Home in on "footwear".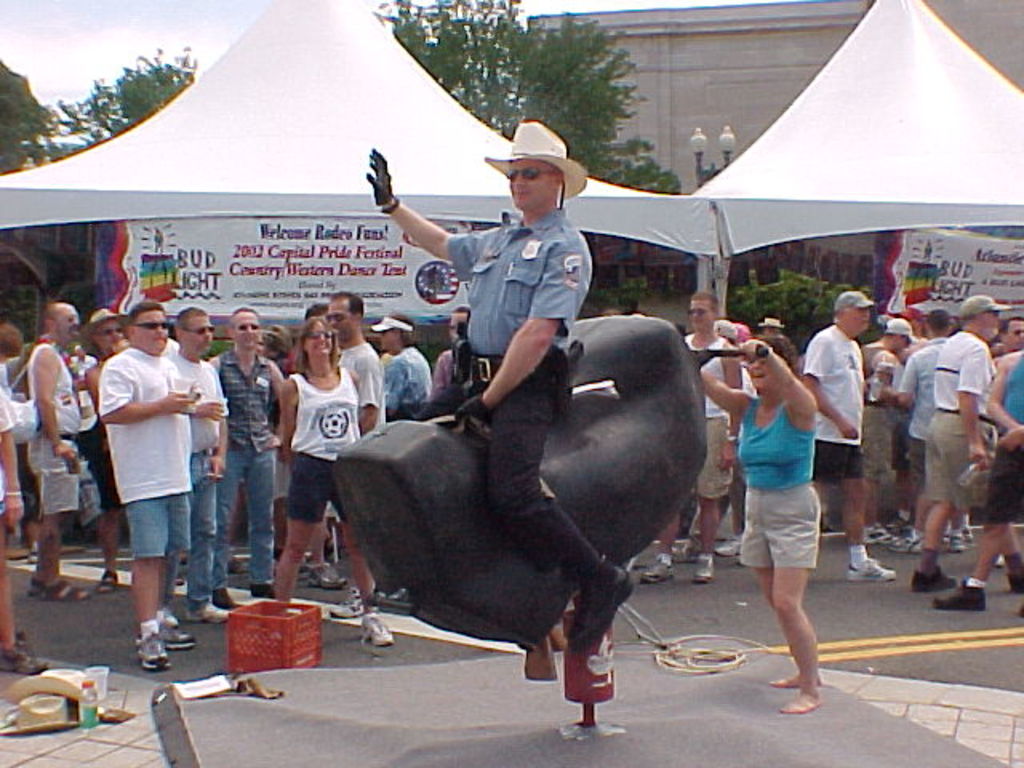
Homed in at detection(846, 547, 896, 587).
